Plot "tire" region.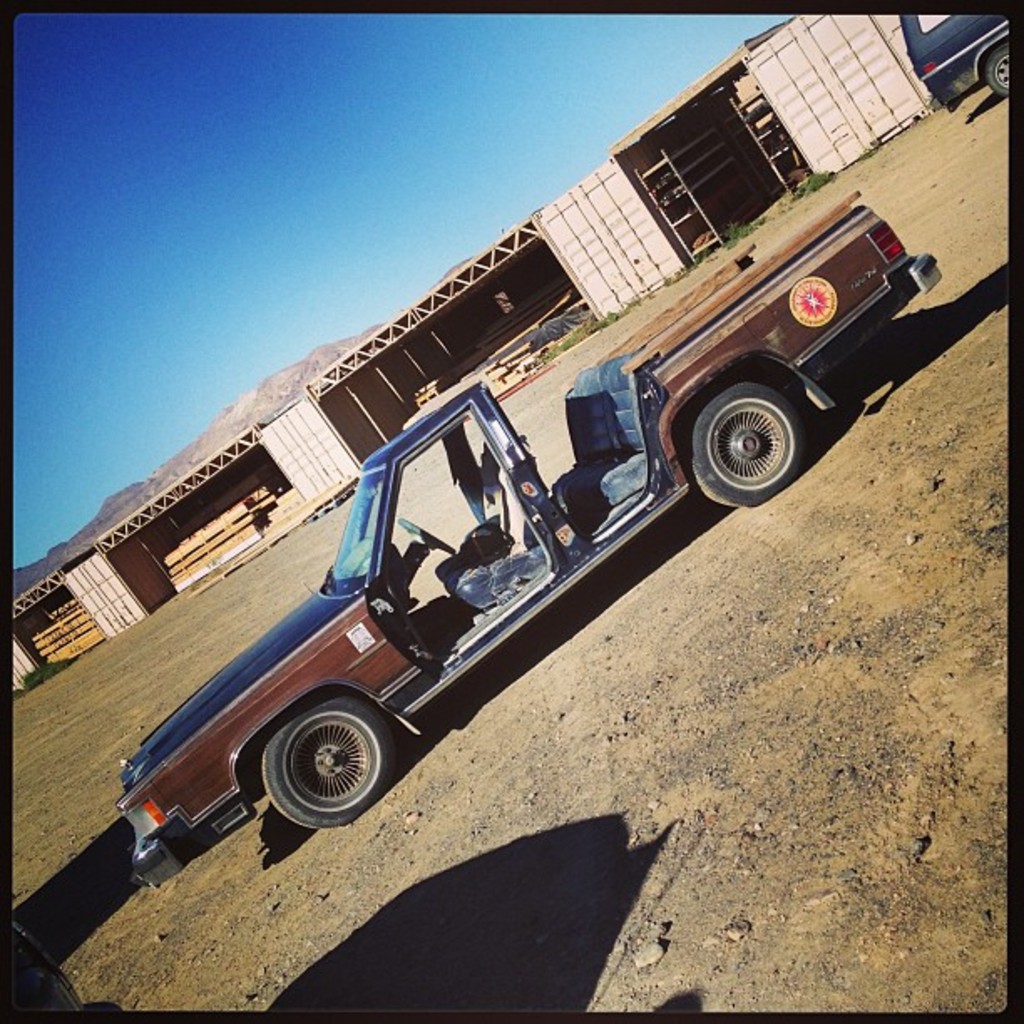
Plotted at [264,694,395,833].
